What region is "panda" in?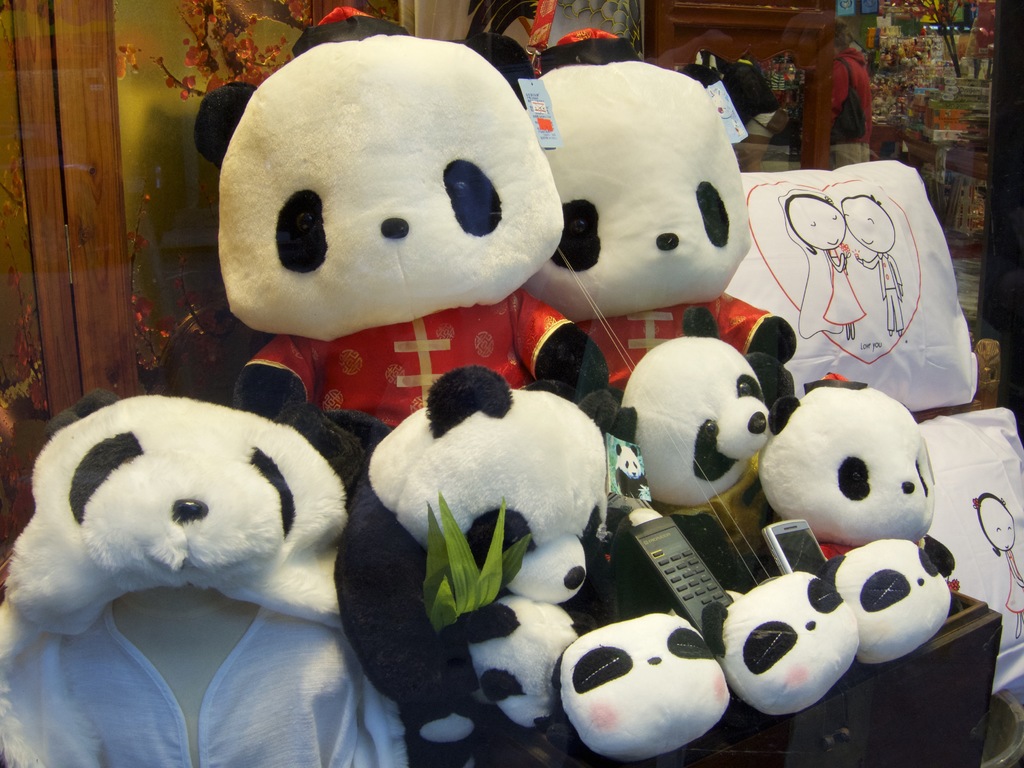
bbox=[630, 331, 794, 632].
